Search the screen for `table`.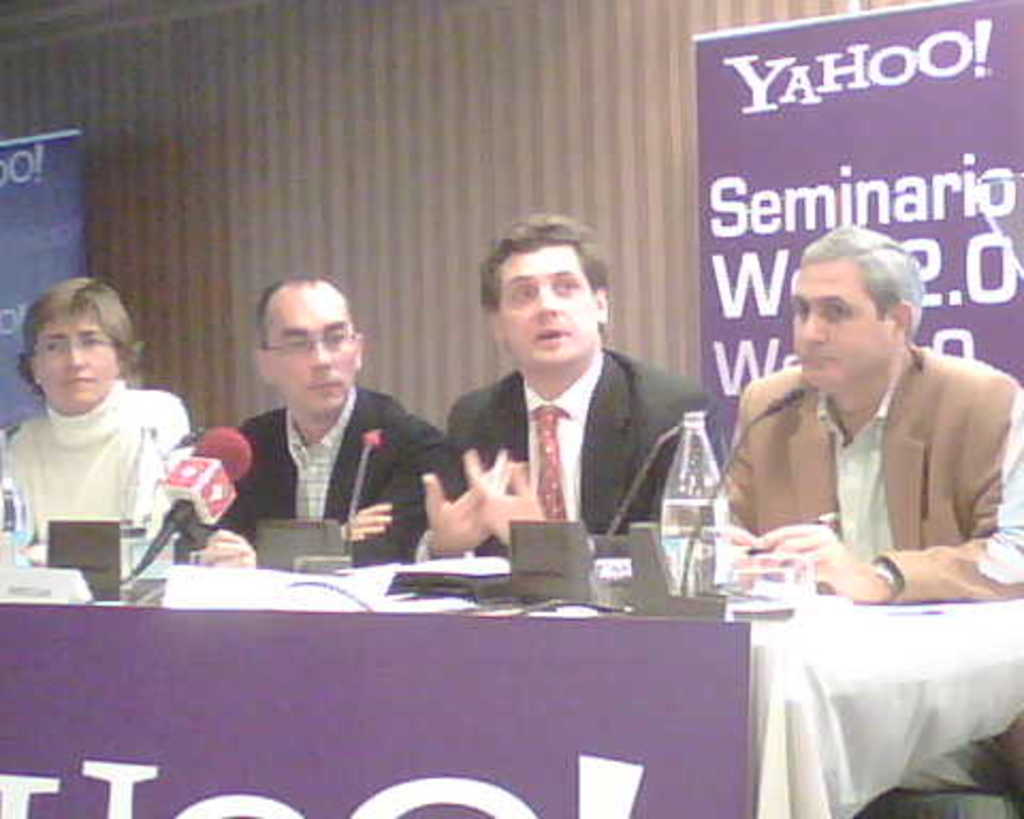
Found at {"x1": 0, "y1": 557, "x2": 1022, "y2": 817}.
